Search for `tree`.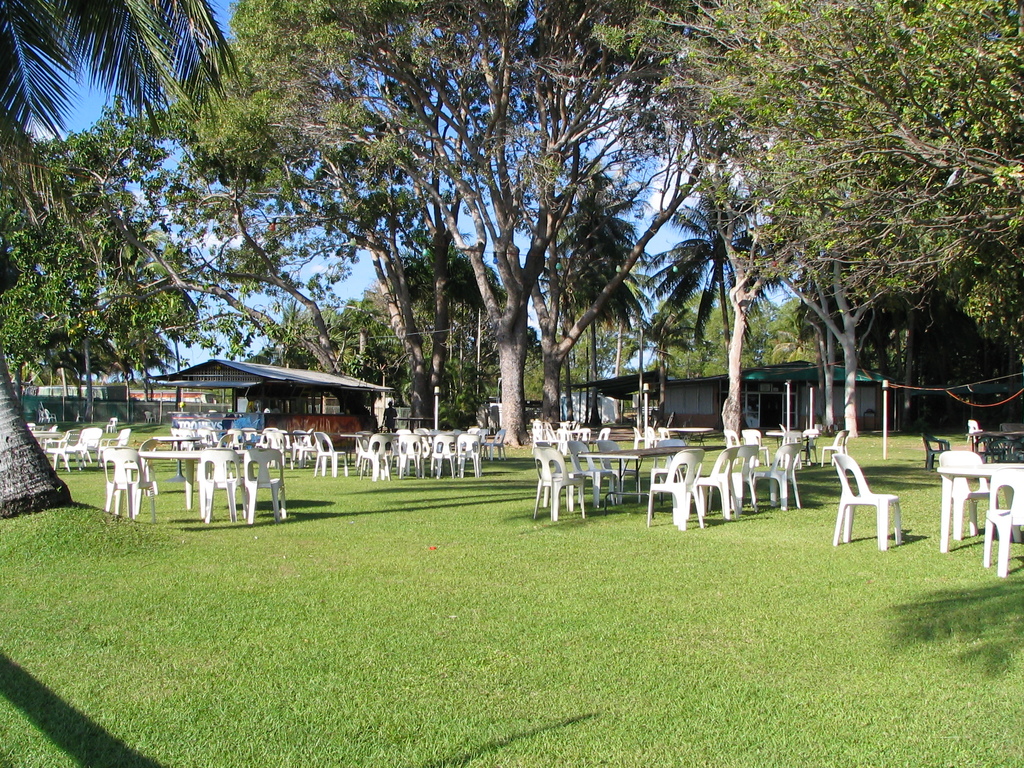
Found at (0,239,101,538).
